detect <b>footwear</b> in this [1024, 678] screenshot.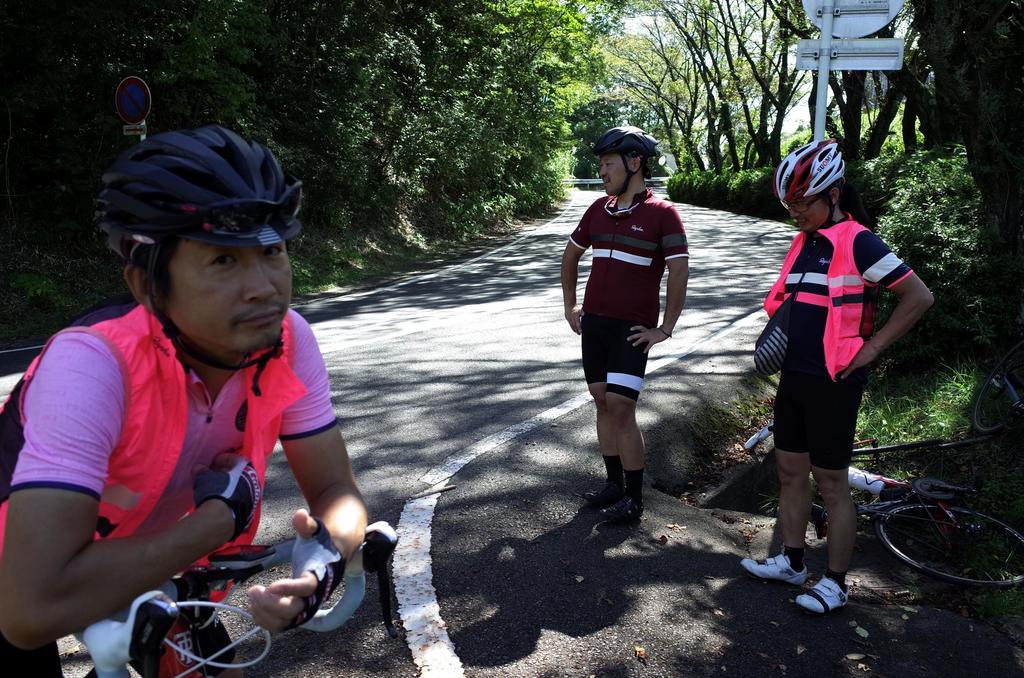
Detection: Rect(738, 552, 811, 588).
